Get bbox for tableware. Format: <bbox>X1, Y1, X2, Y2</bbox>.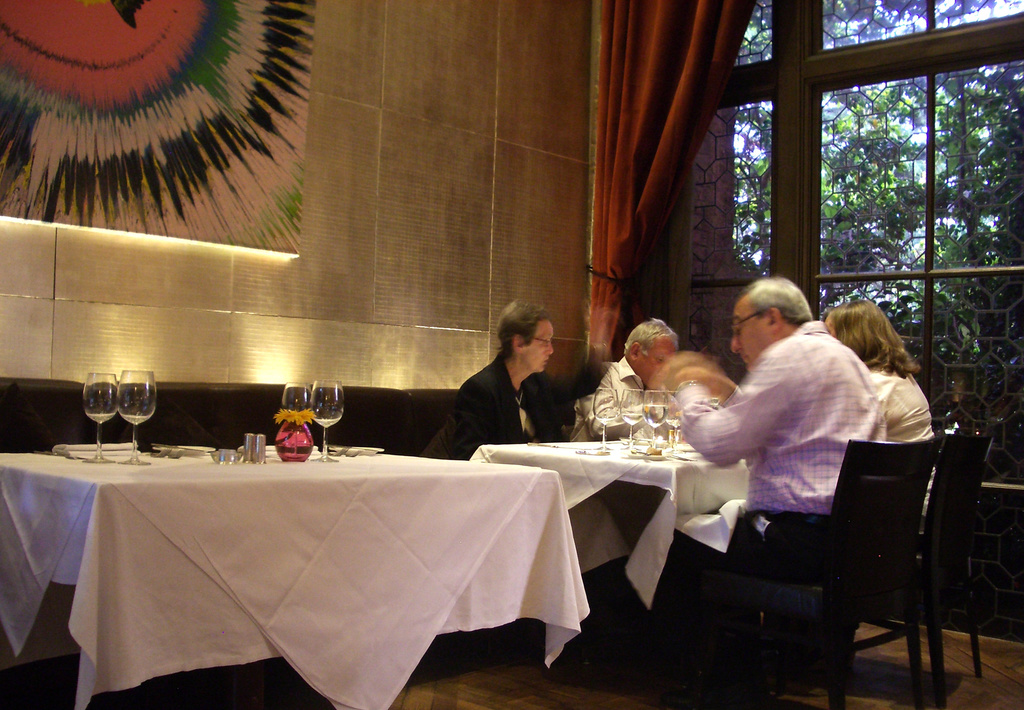
<bbox>79, 370, 120, 465</bbox>.
